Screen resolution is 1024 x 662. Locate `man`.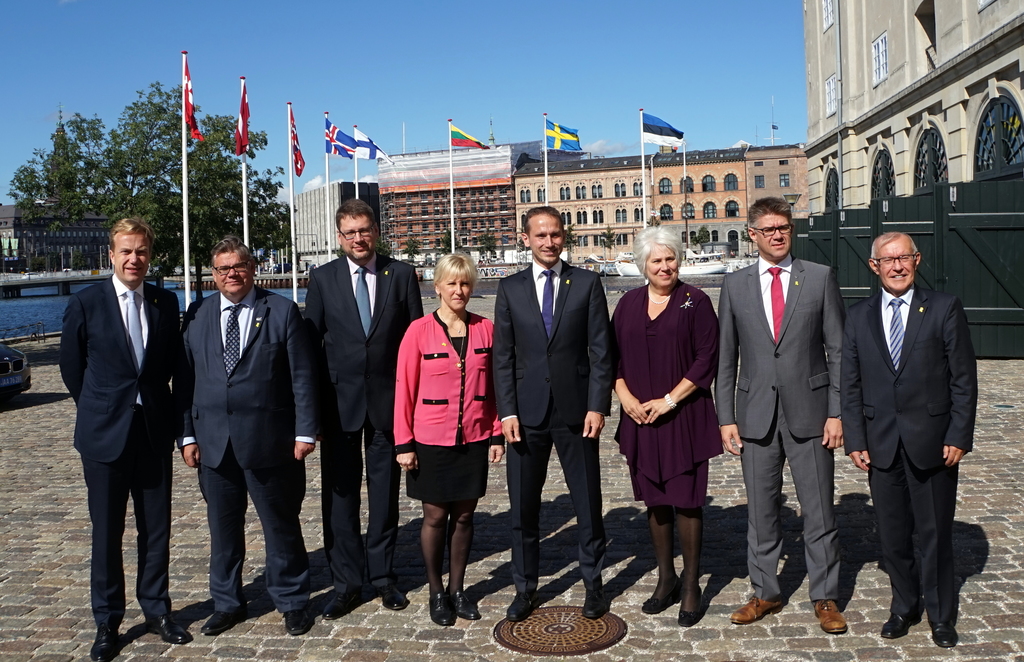
57:214:196:658.
